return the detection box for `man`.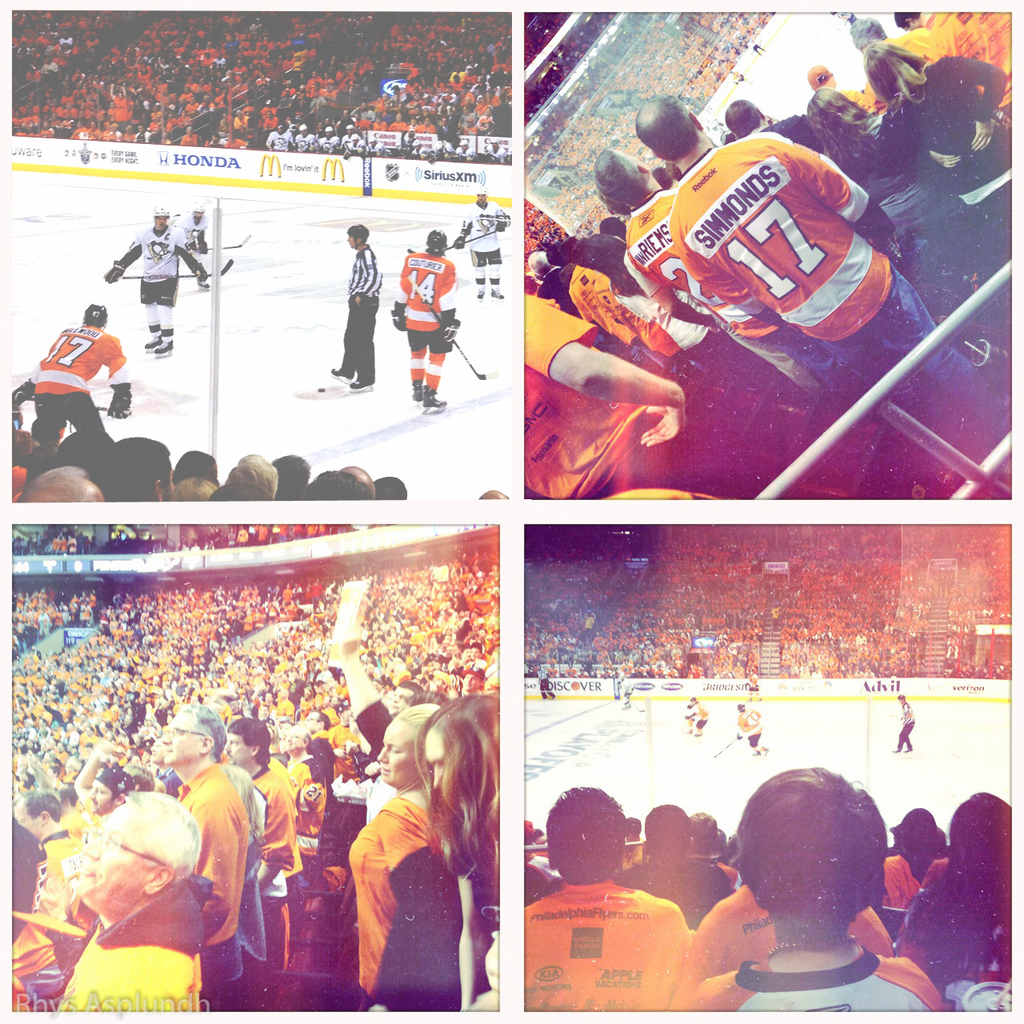
[532, 656, 558, 707].
